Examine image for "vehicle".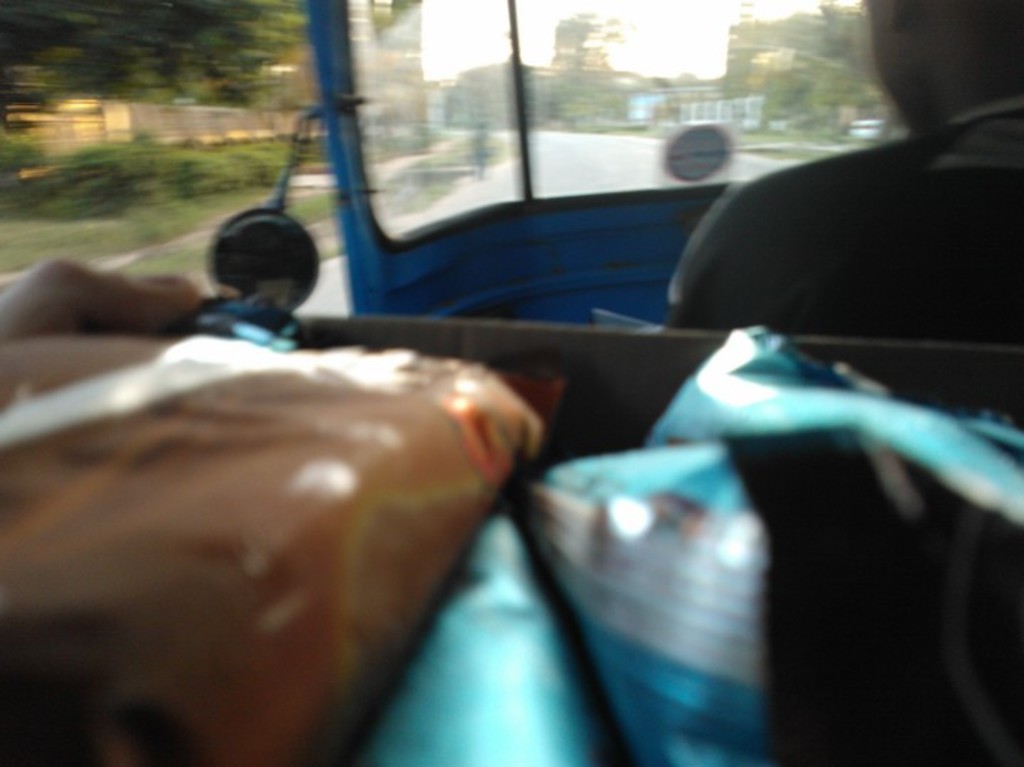
Examination result: {"x1": 56, "y1": 38, "x2": 1023, "y2": 731}.
